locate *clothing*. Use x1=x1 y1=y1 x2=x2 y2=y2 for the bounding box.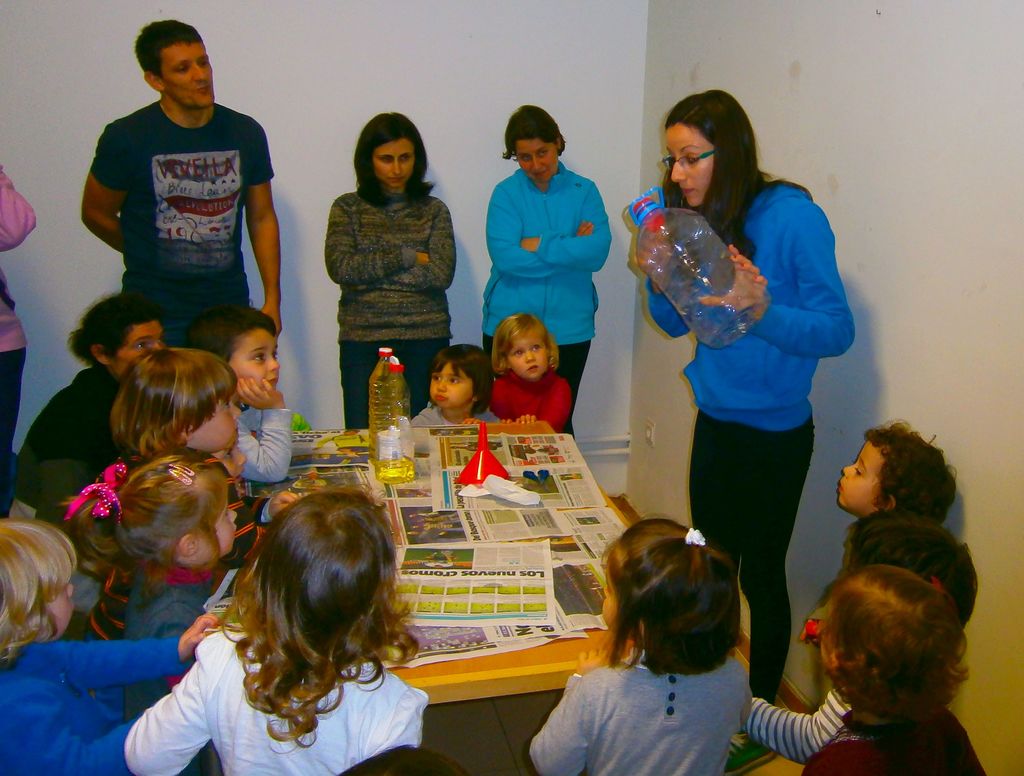
x1=86 y1=66 x2=273 y2=336.
